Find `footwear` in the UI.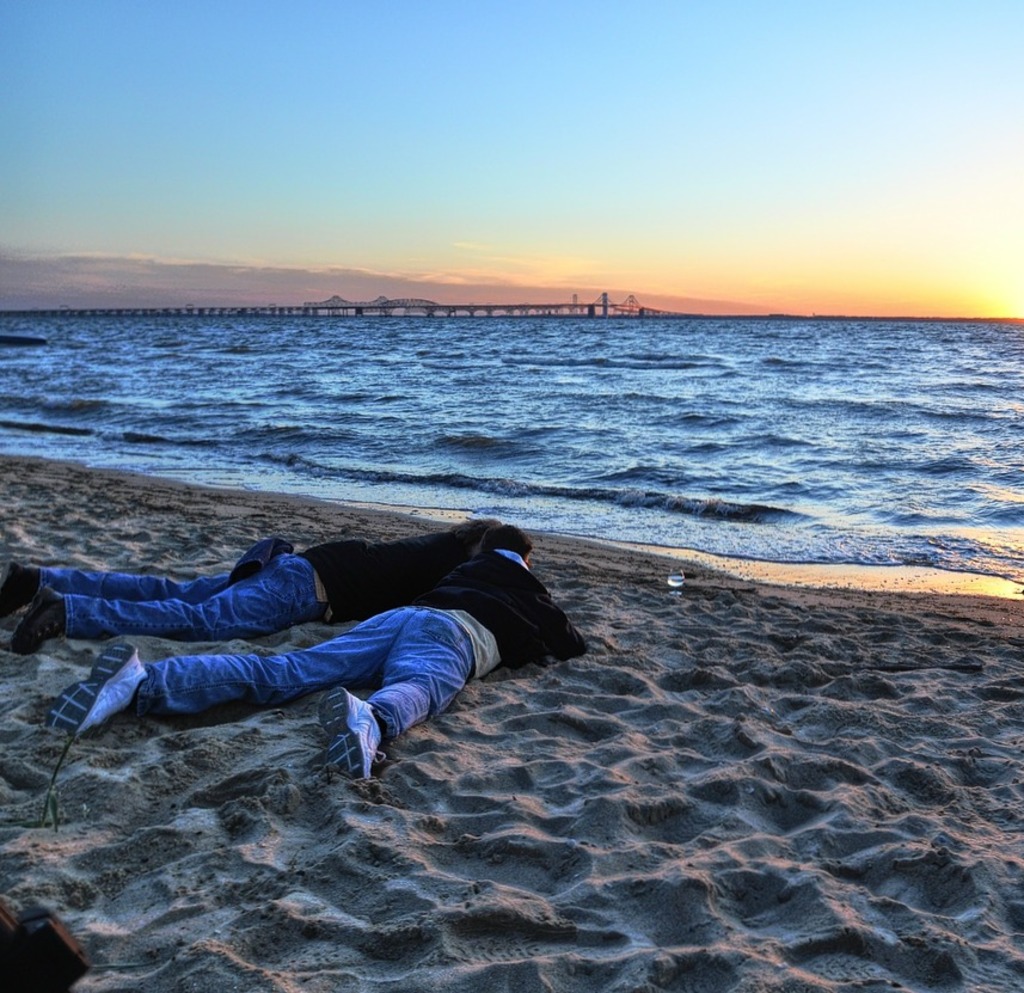
UI element at bbox=(318, 689, 396, 779).
